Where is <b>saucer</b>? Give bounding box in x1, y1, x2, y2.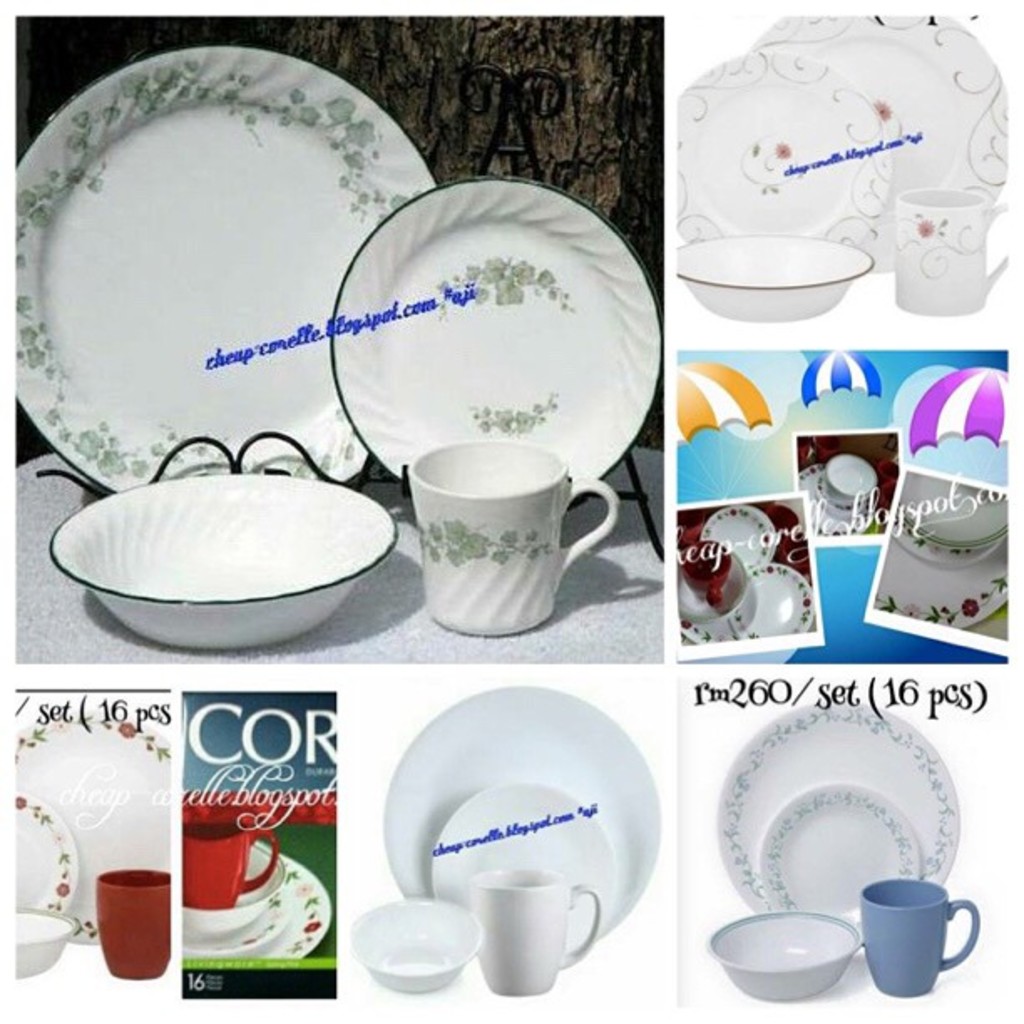
182, 845, 294, 950.
